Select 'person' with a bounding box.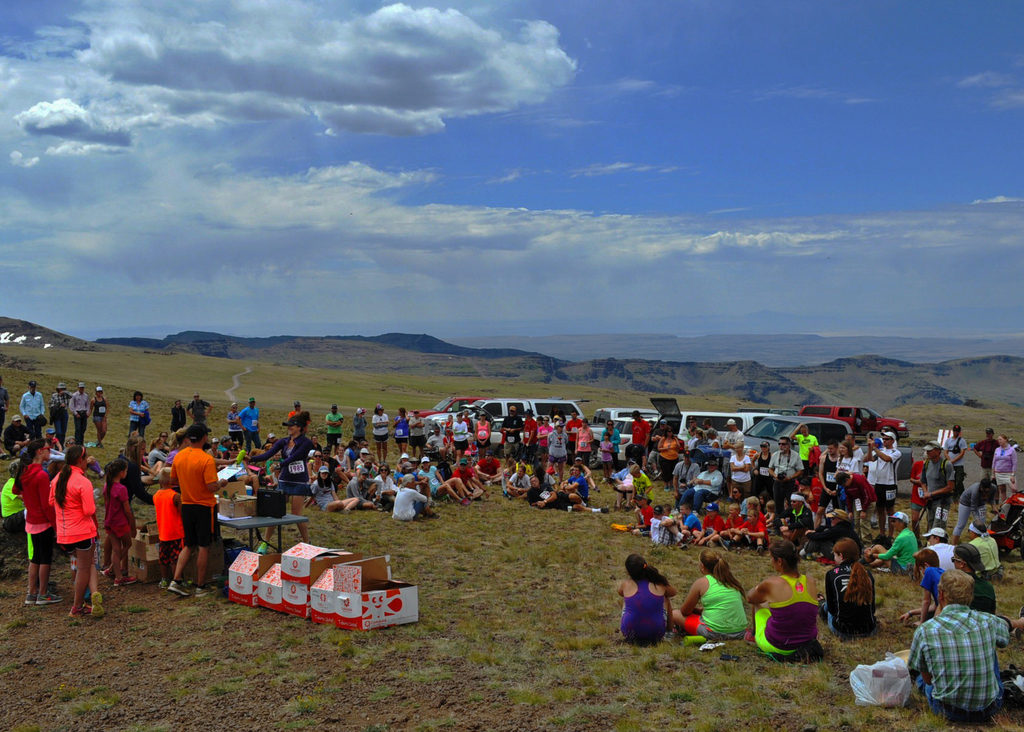
BBox(264, 440, 289, 487).
